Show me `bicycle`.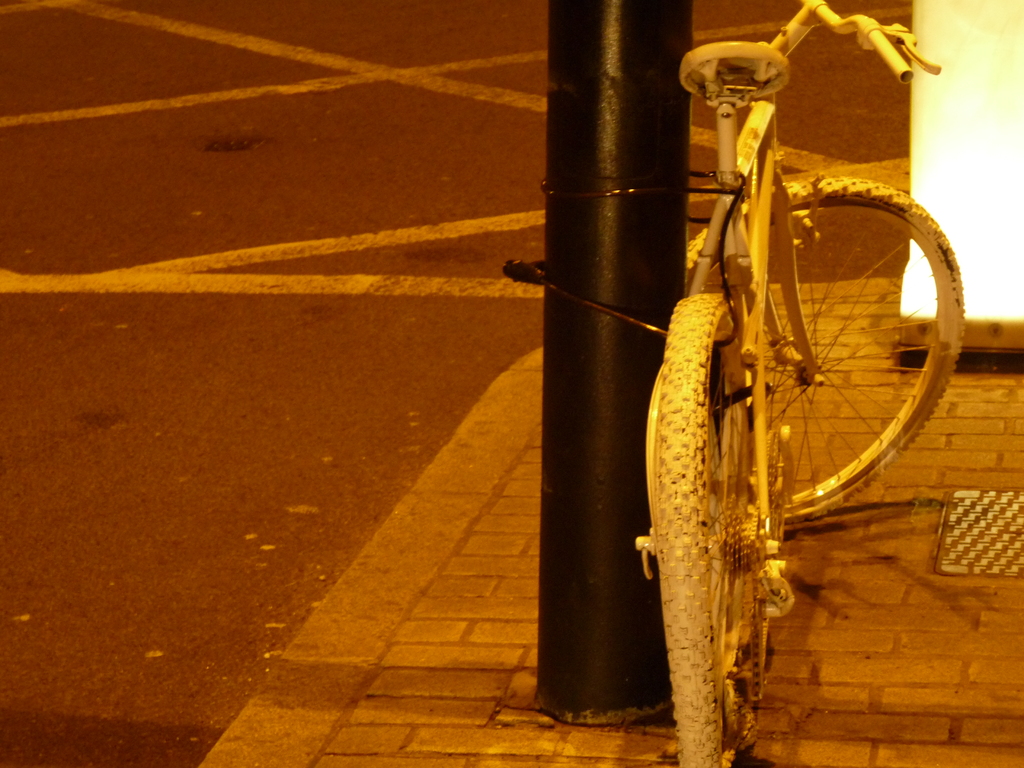
`bicycle` is here: crop(640, 0, 963, 758).
